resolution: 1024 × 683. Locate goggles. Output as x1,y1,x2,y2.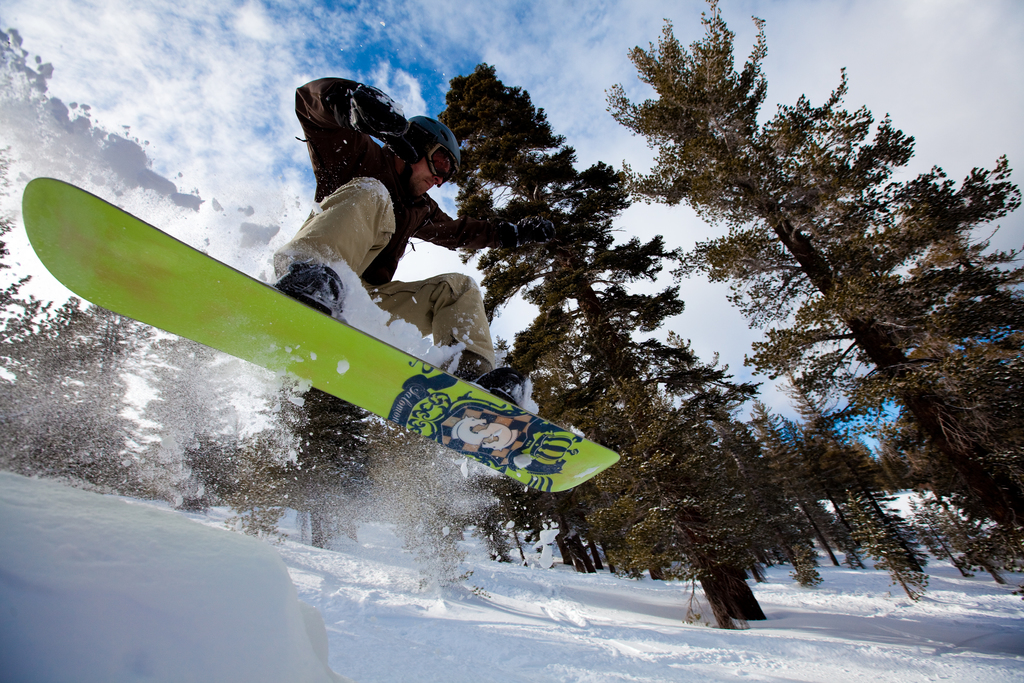
408,126,461,189.
